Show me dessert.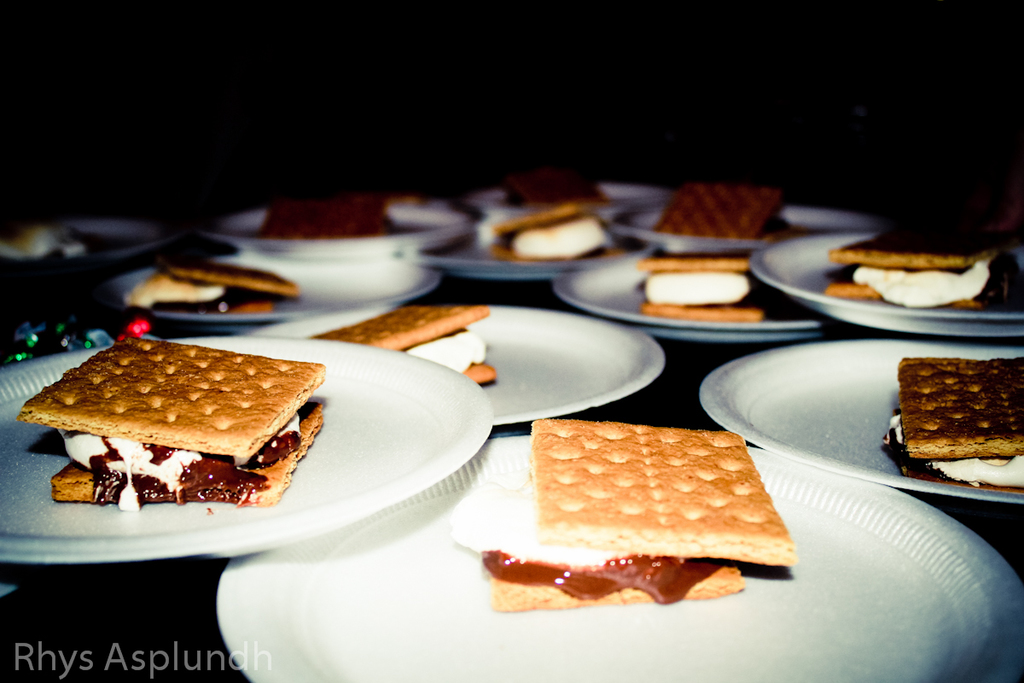
dessert is here: <region>492, 191, 620, 264</region>.
